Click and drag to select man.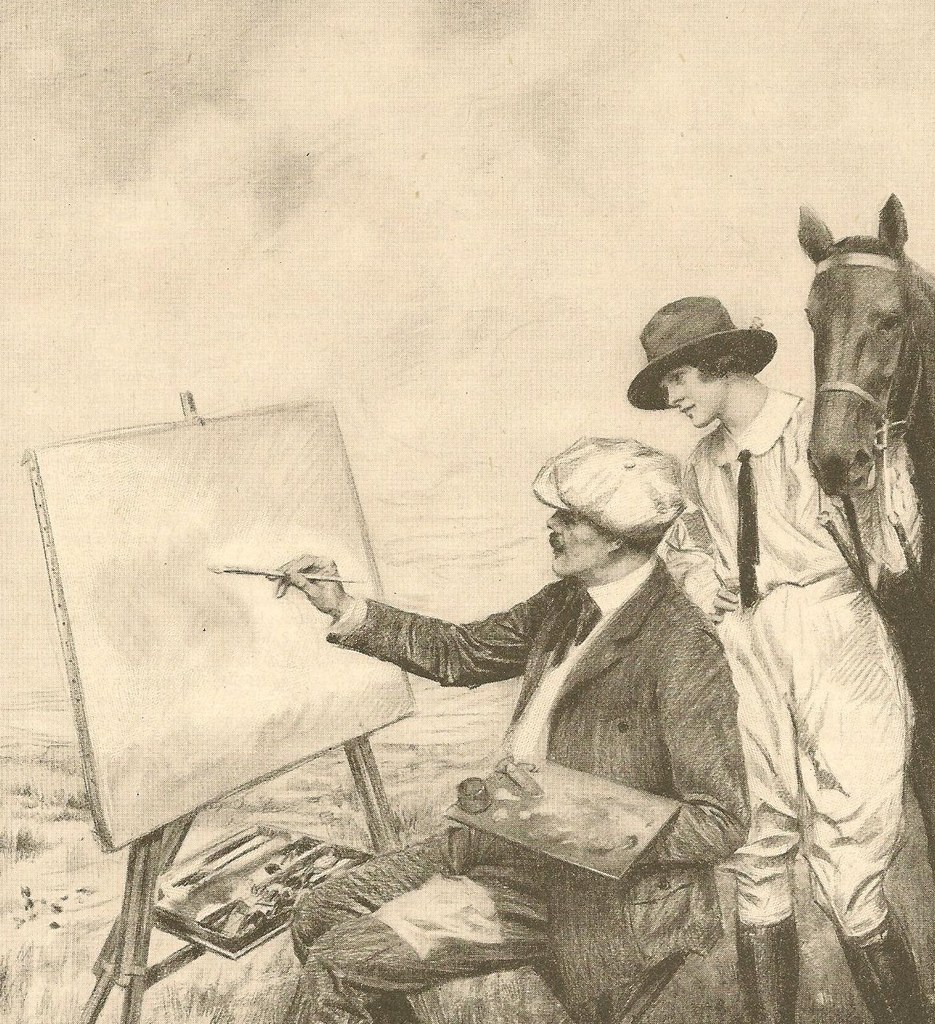
Selection: rect(275, 430, 757, 1023).
